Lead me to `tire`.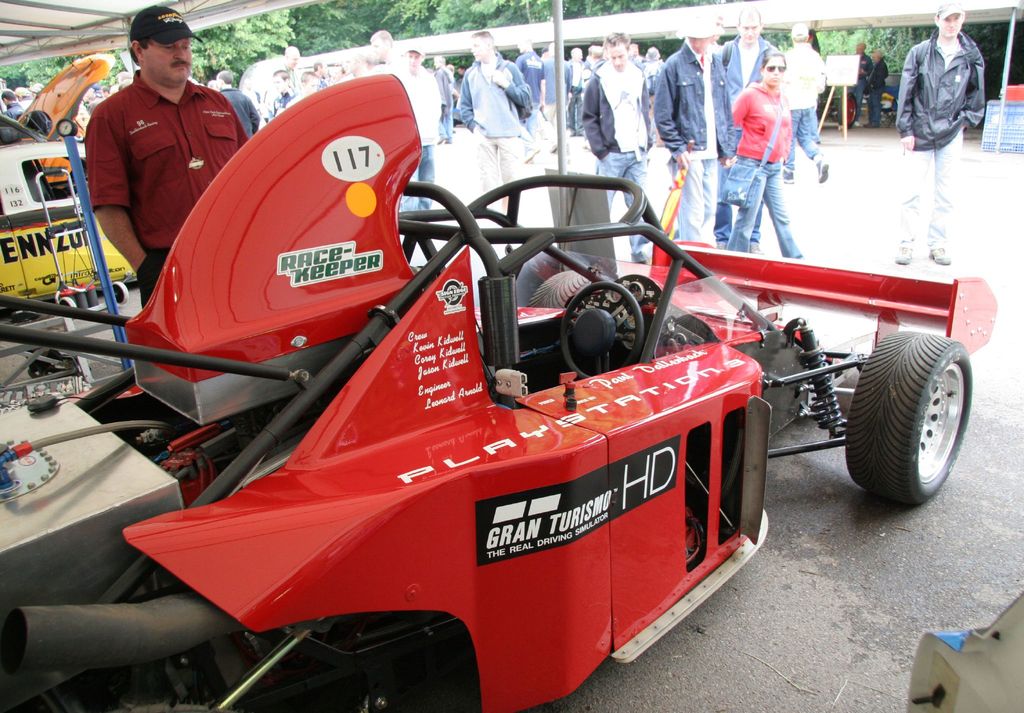
Lead to rect(60, 299, 75, 307).
